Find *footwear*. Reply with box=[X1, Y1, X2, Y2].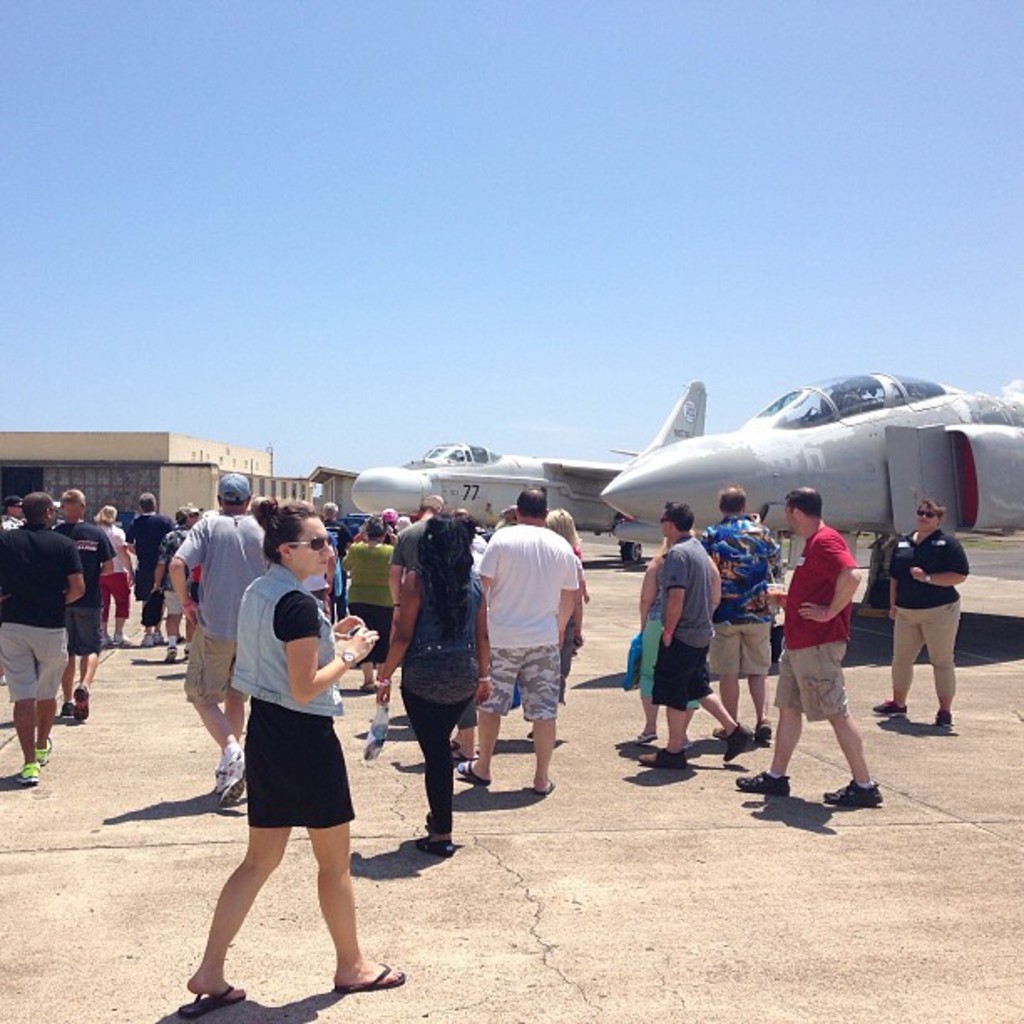
box=[221, 760, 243, 806].
